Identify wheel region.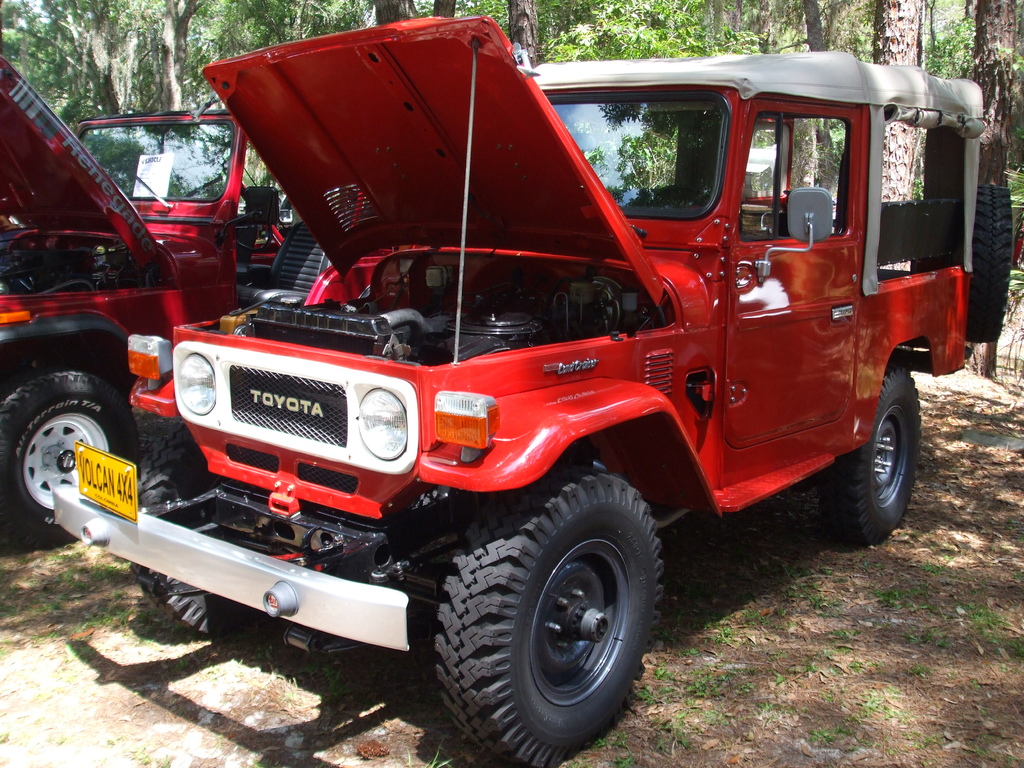
Region: pyautogui.locateOnScreen(450, 460, 660, 740).
